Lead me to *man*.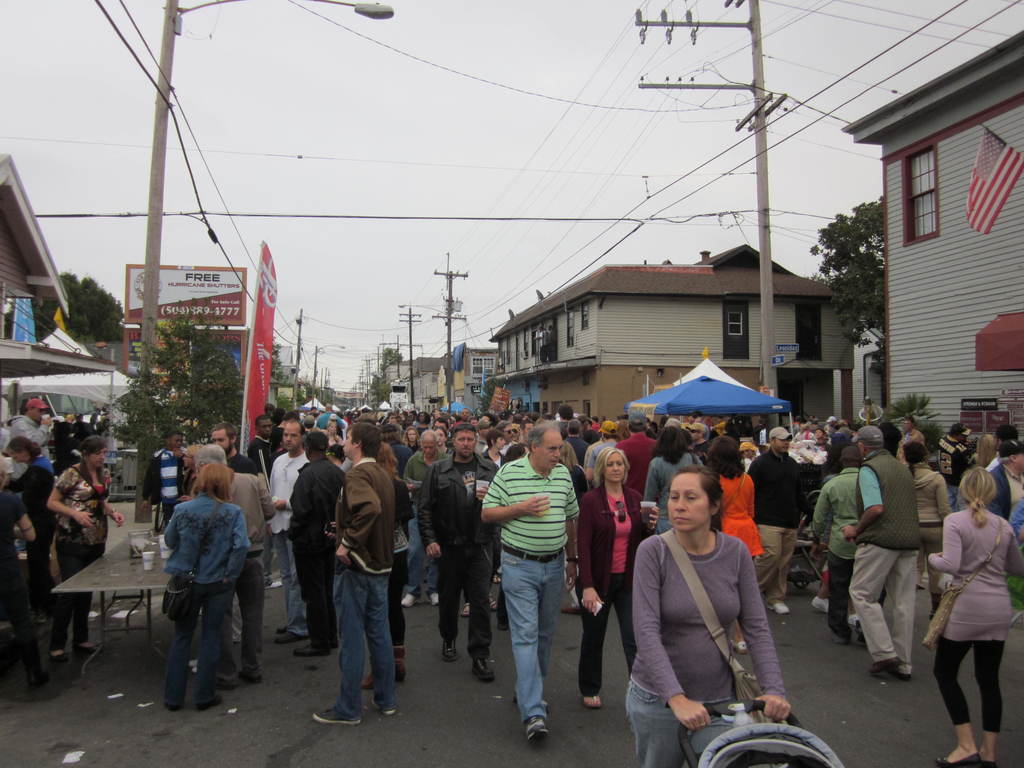
Lead to bbox(208, 422, 267, 486).
